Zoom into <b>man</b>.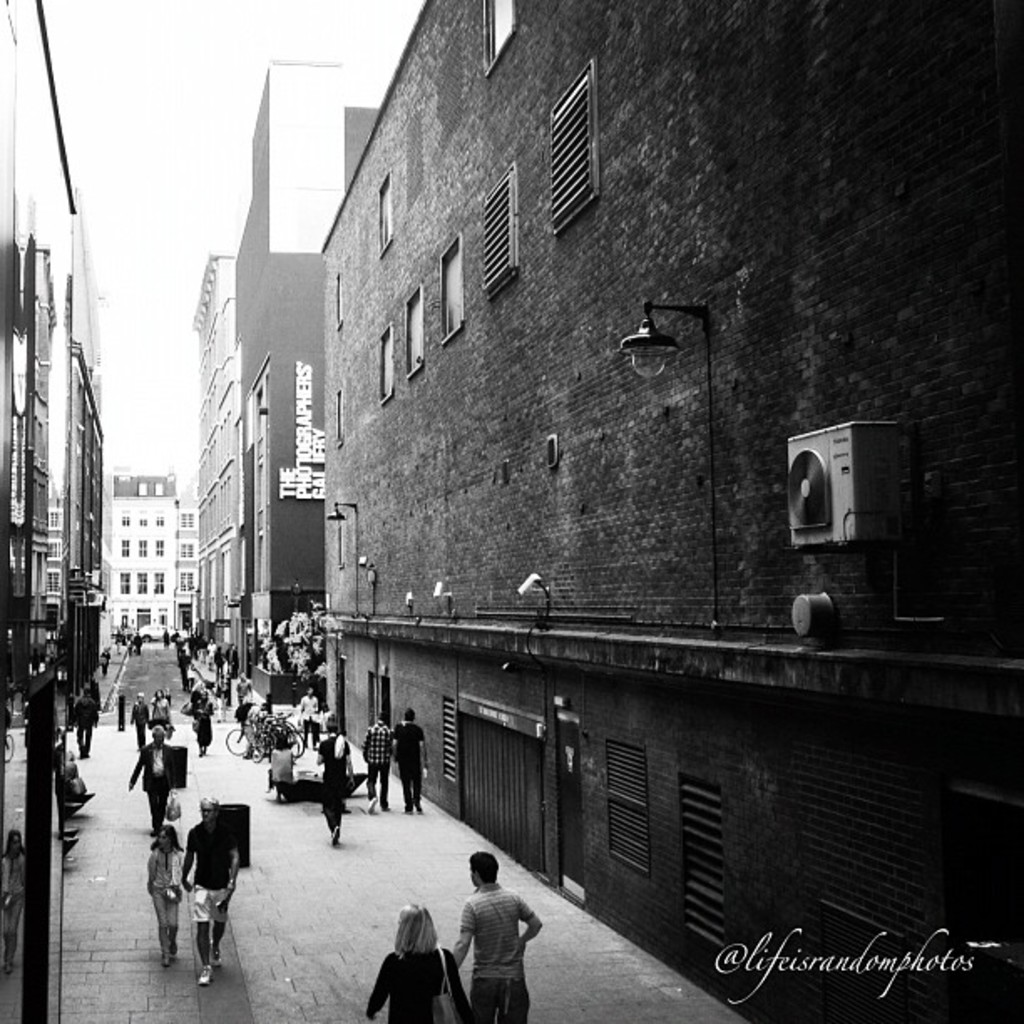
Zoom target: select_region(229, 668, 261, 708).
